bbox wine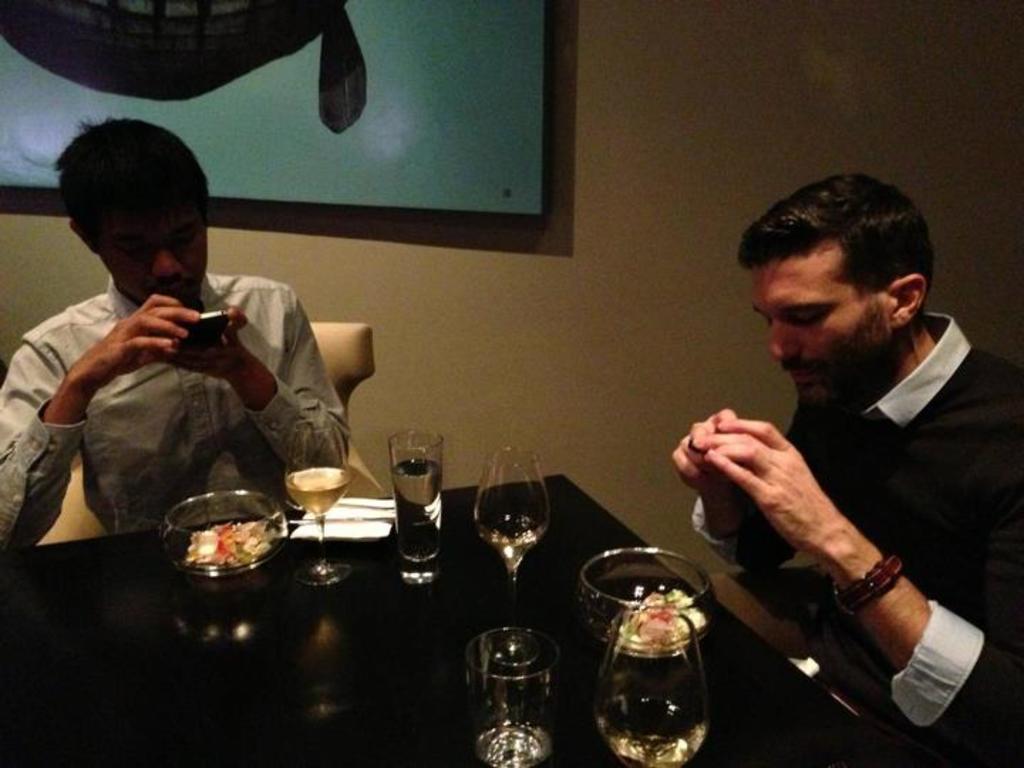
pyautogui.locateOnScreen(287, 465, 353, 516)
